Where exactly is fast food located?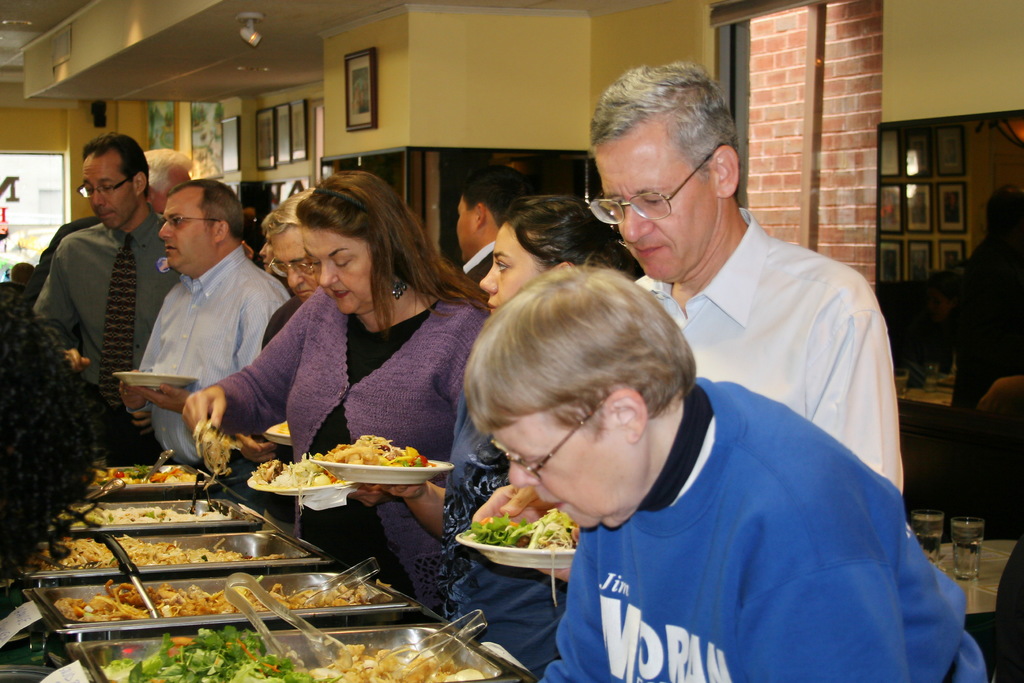
Its bounding box is crop(432, 488, 586, 570).
